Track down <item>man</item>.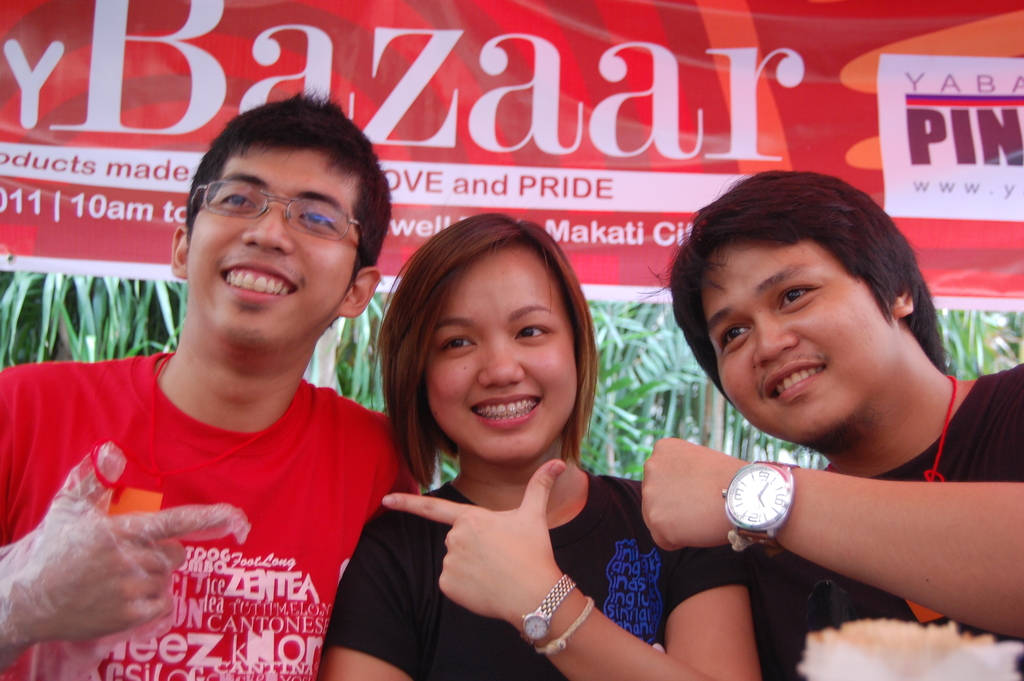
Tracked to Rect(632, 158, 1023, 680).
